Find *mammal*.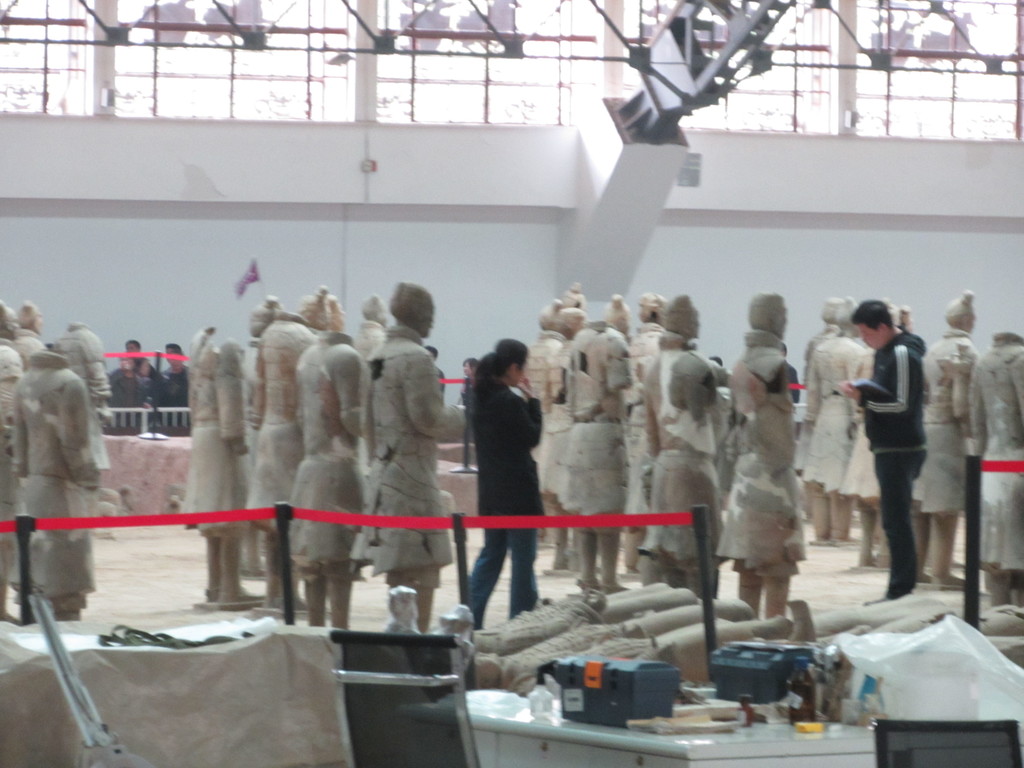
556,304,590,560.
